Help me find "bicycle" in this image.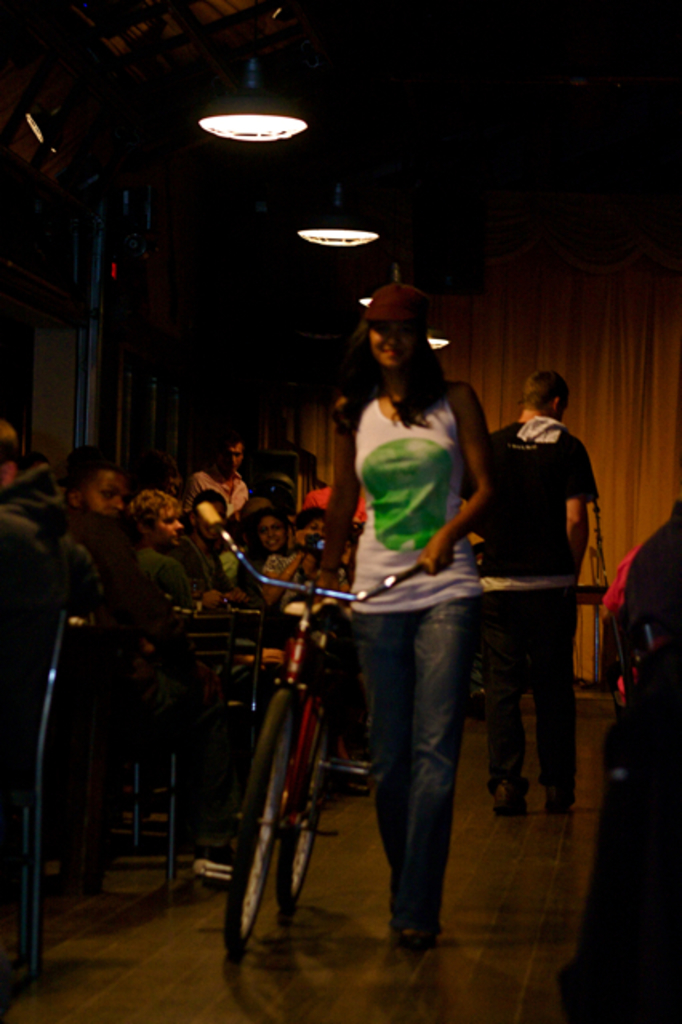
Found it: x1=194 y1=488 x2=424 y2=957.
